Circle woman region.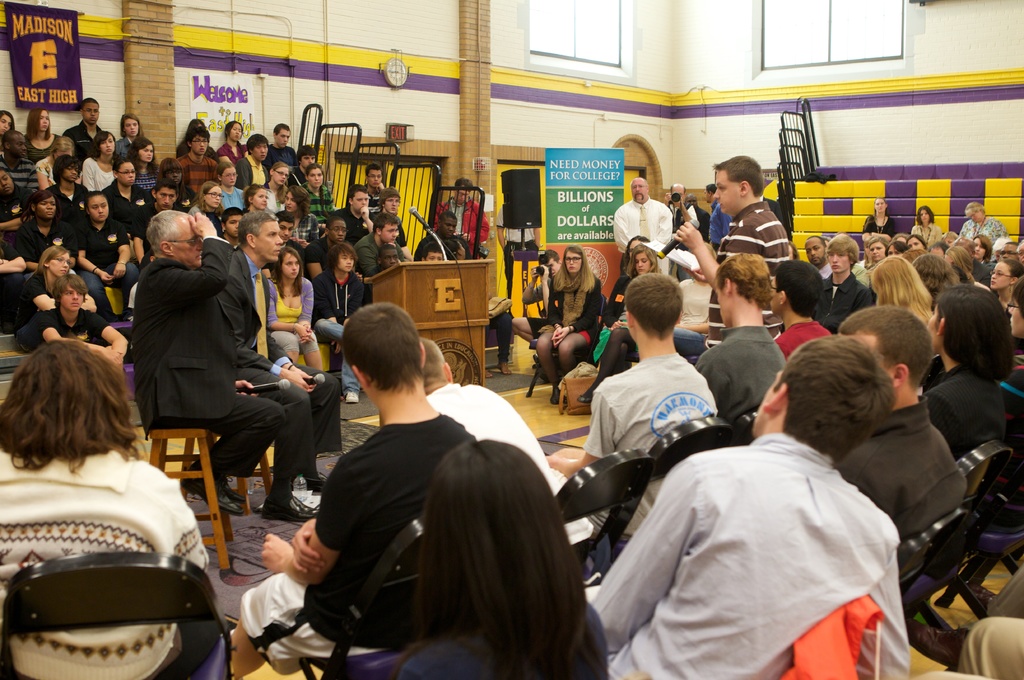
Region: rect(0, 336, 222, 679).
